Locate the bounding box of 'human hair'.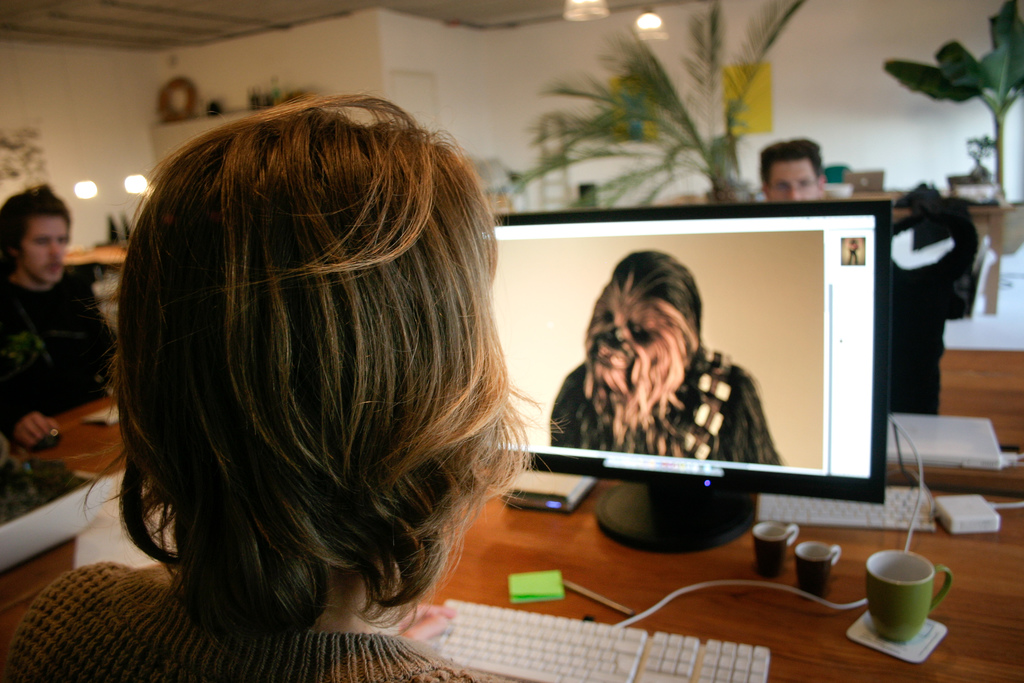
Bounding box: 762, 142, 824, 183.
